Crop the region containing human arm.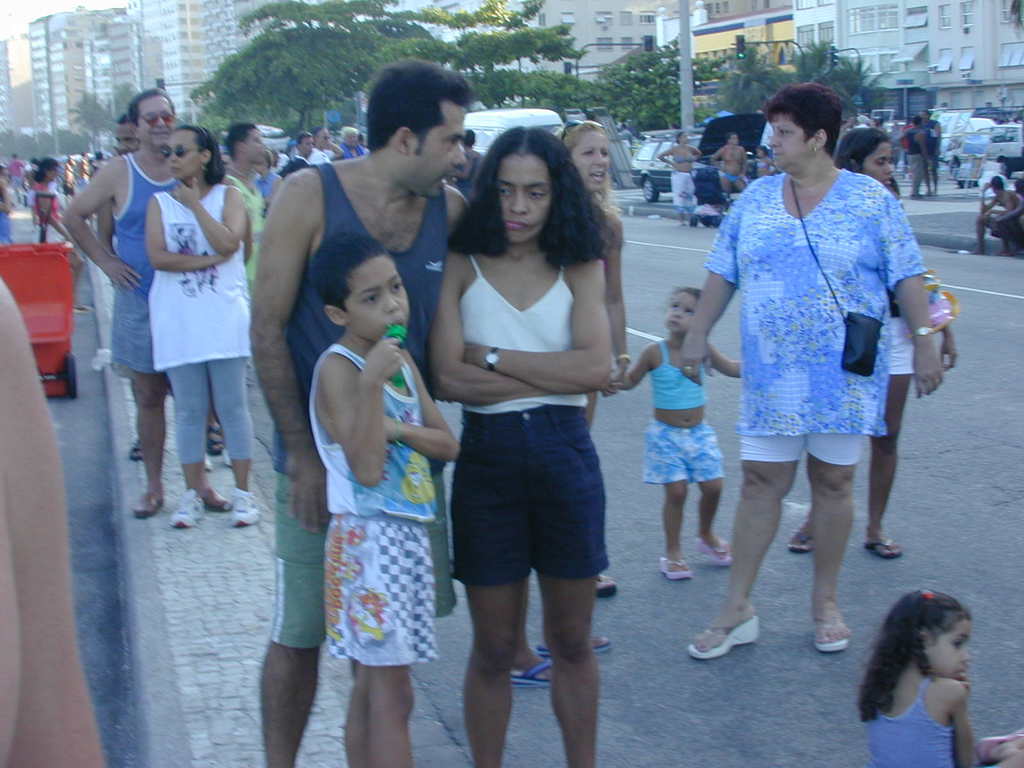
Crop region: pyautogui.locateOnScreen(429, 246, 540, 399).
